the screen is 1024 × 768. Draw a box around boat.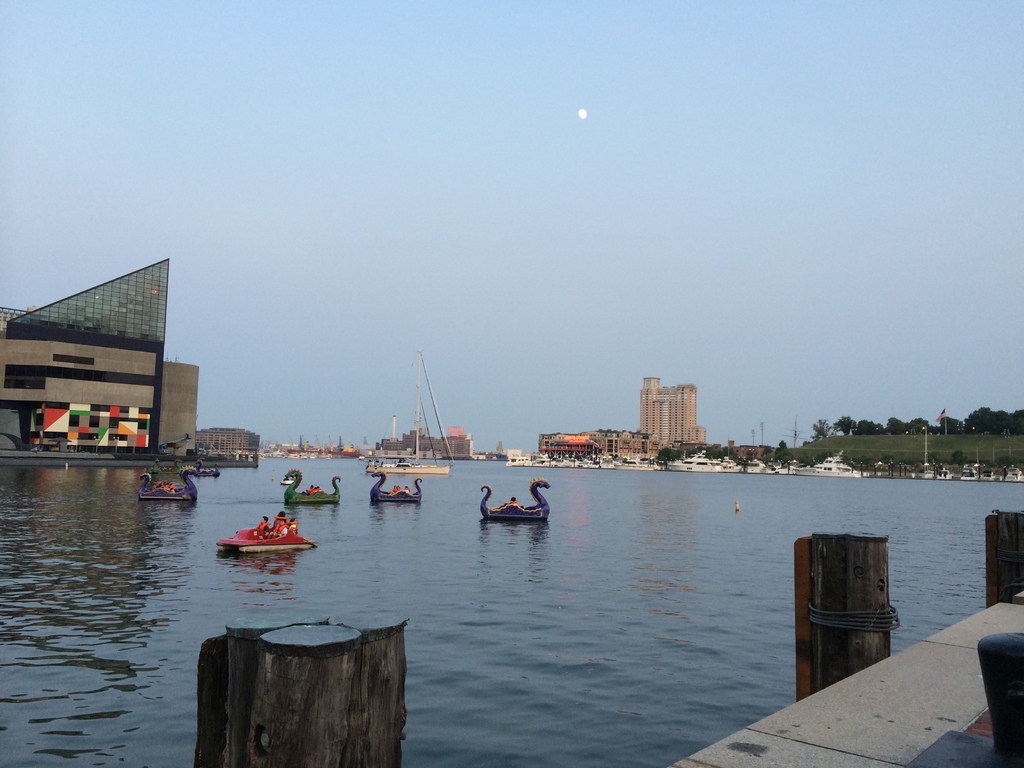
(left=136, top=468, right=202, bottom=497).
